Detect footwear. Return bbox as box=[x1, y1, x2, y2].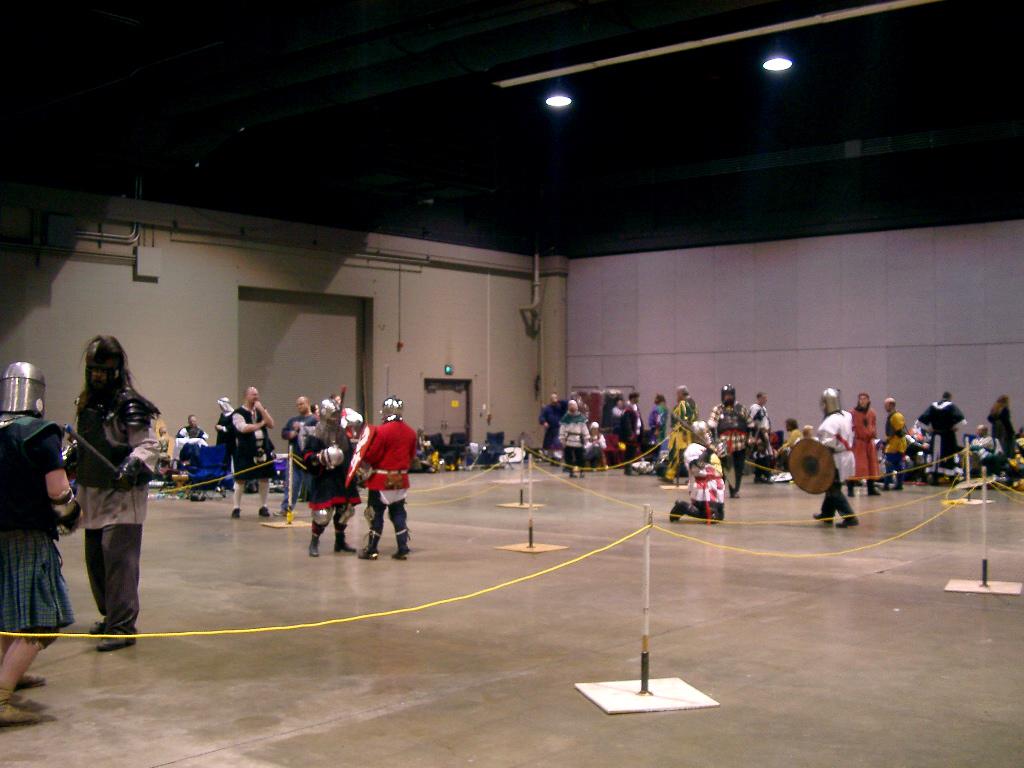
box=[19, 674, 44, 690].
